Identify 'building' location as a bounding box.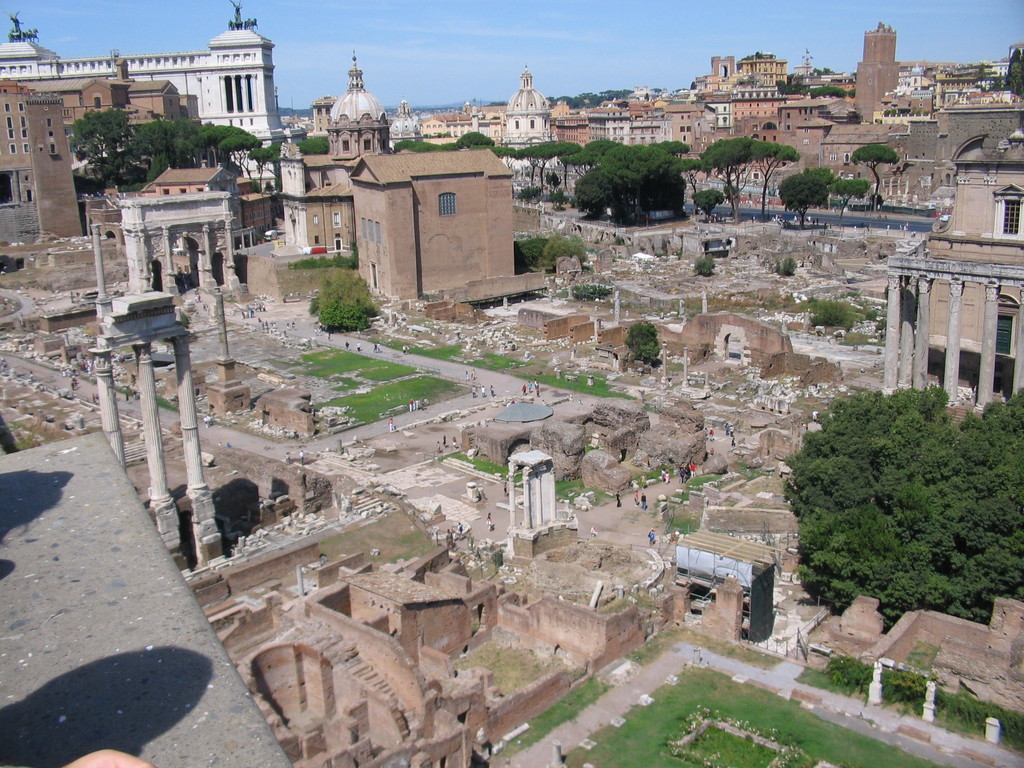
(x1=0, y1=431, x2=287, y2=764).
